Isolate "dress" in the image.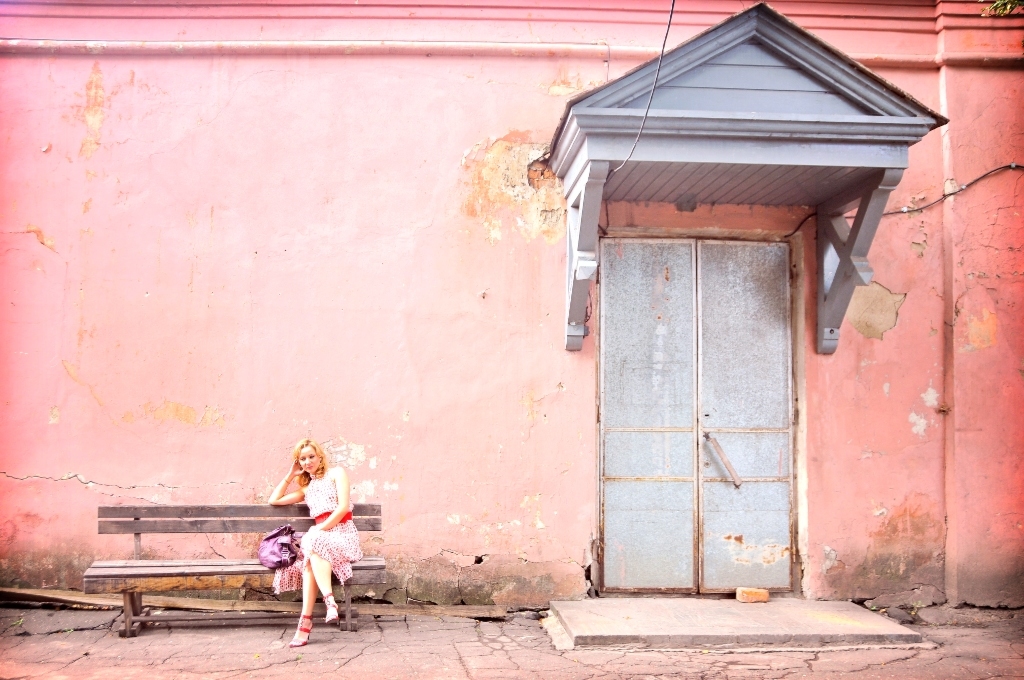
Isolated region: select_region(274, 470, 362, 586).
